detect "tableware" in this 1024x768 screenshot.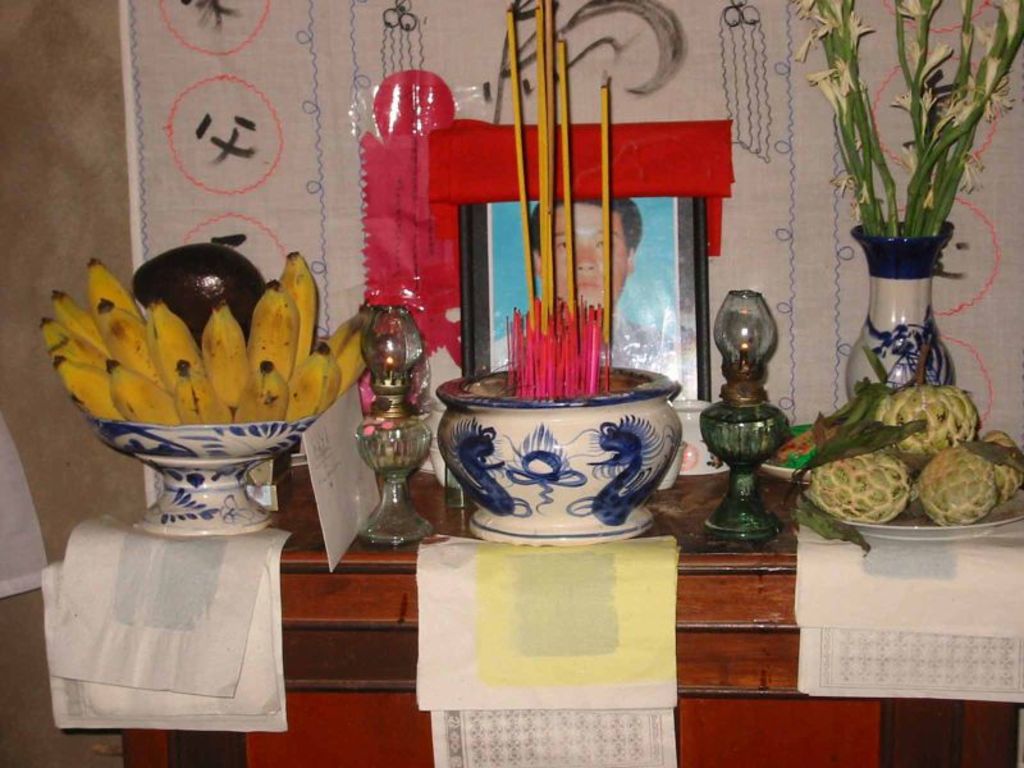
Detection: [443, 356, 708, 541].
